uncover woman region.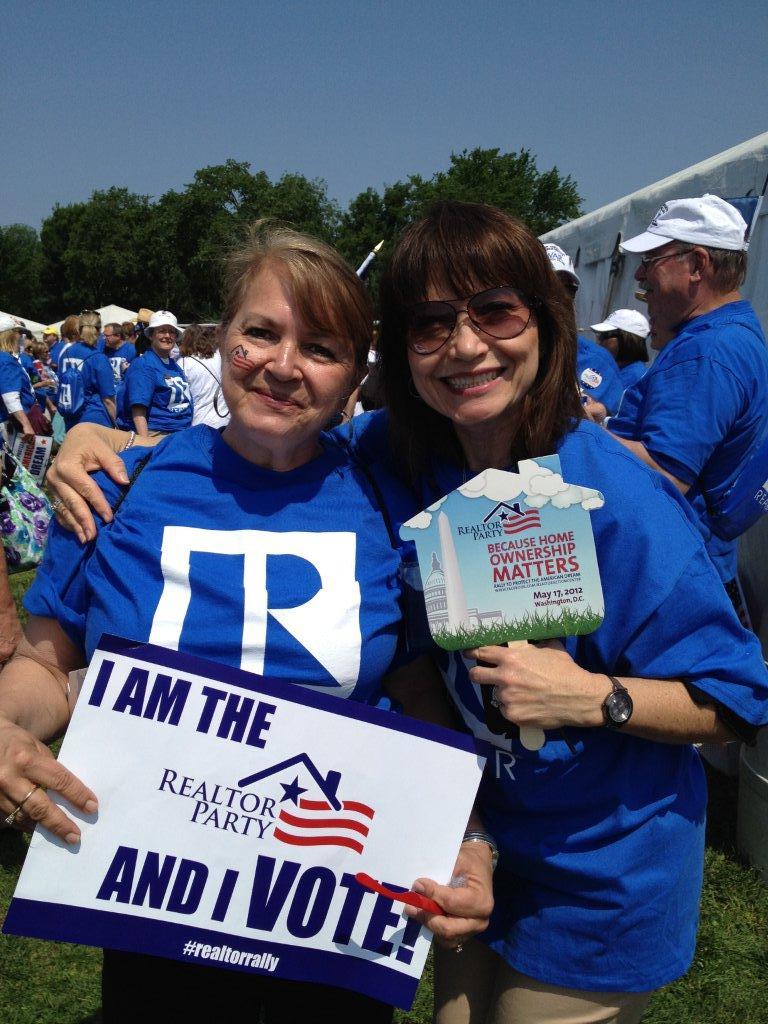
Uncovered: 119, 310, 197, 441.
